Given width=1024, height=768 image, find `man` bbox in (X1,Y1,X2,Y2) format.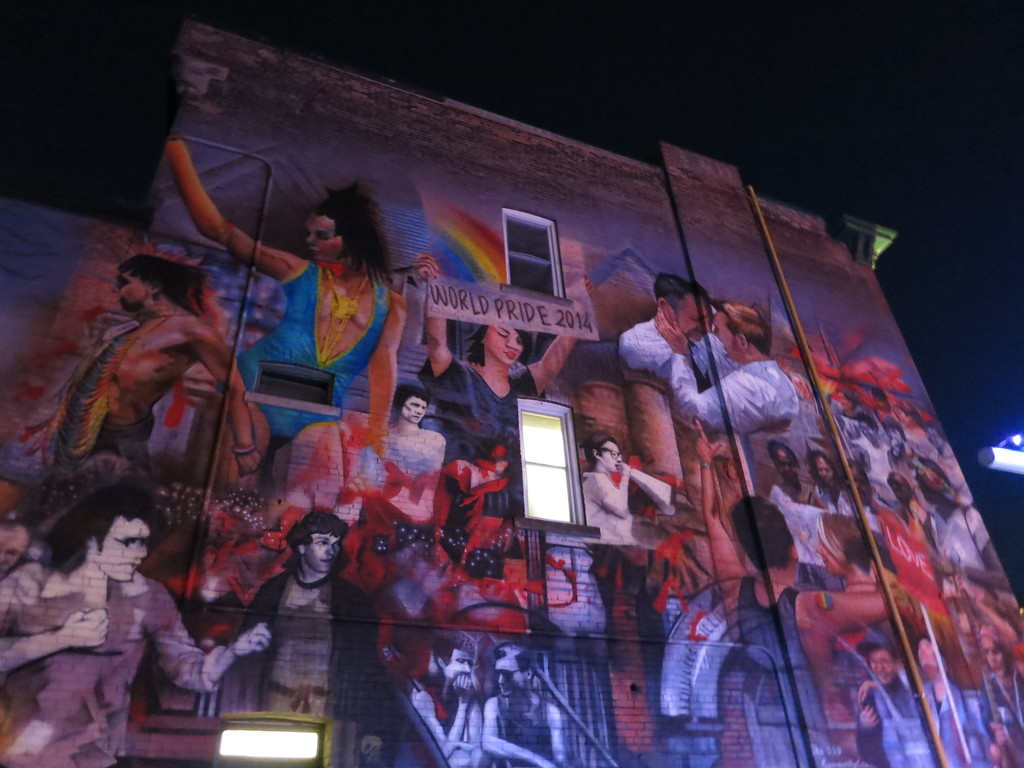
(858,636,964,762).
